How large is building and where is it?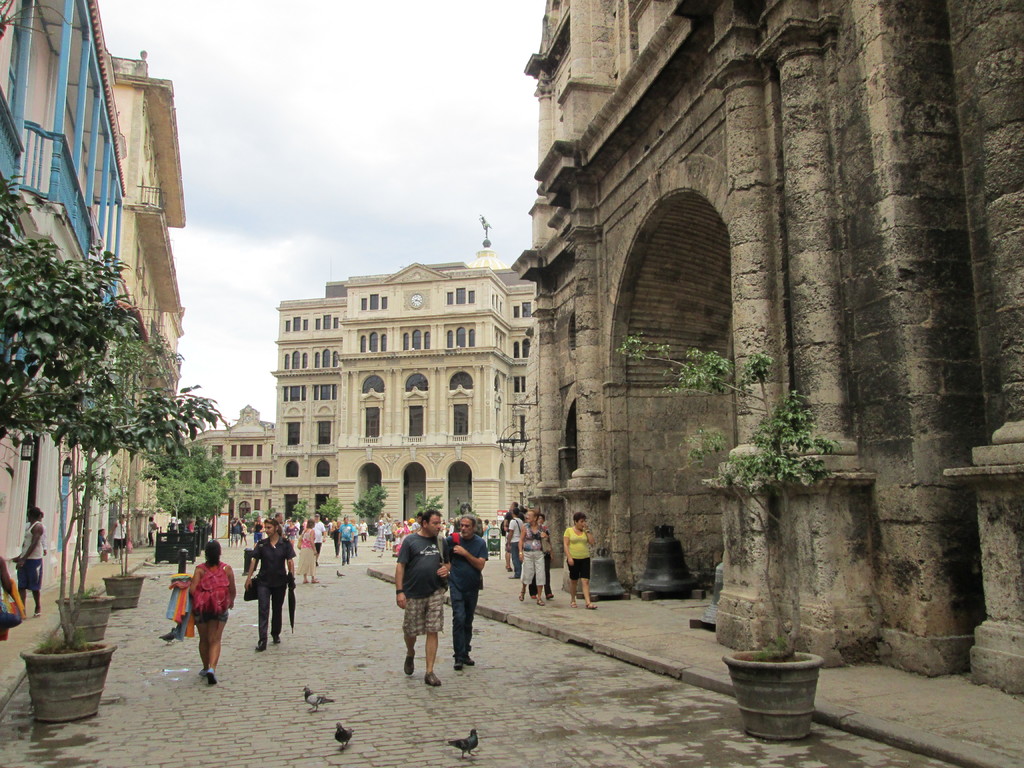
Bounding box: region(0, 0, 186, 627).
